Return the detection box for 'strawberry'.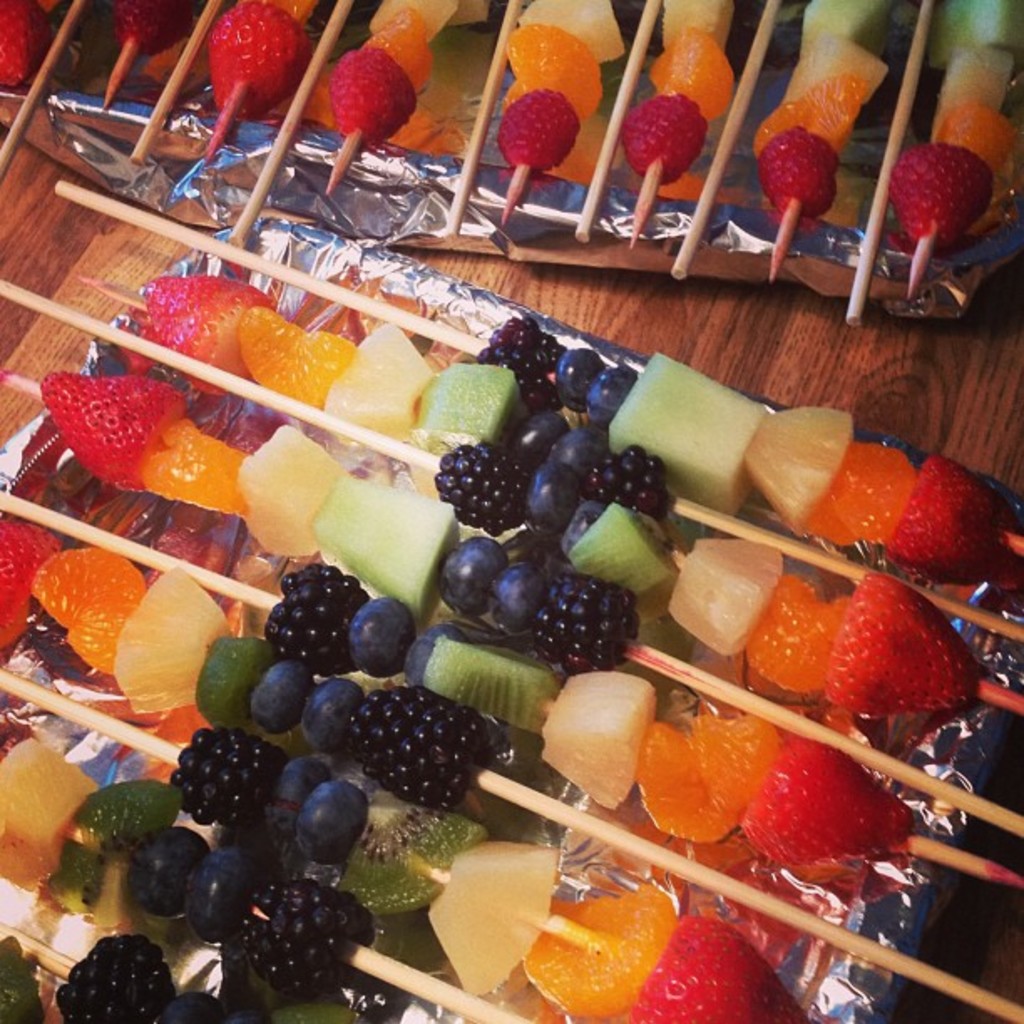
rect(887, 457, 1009, 591).
